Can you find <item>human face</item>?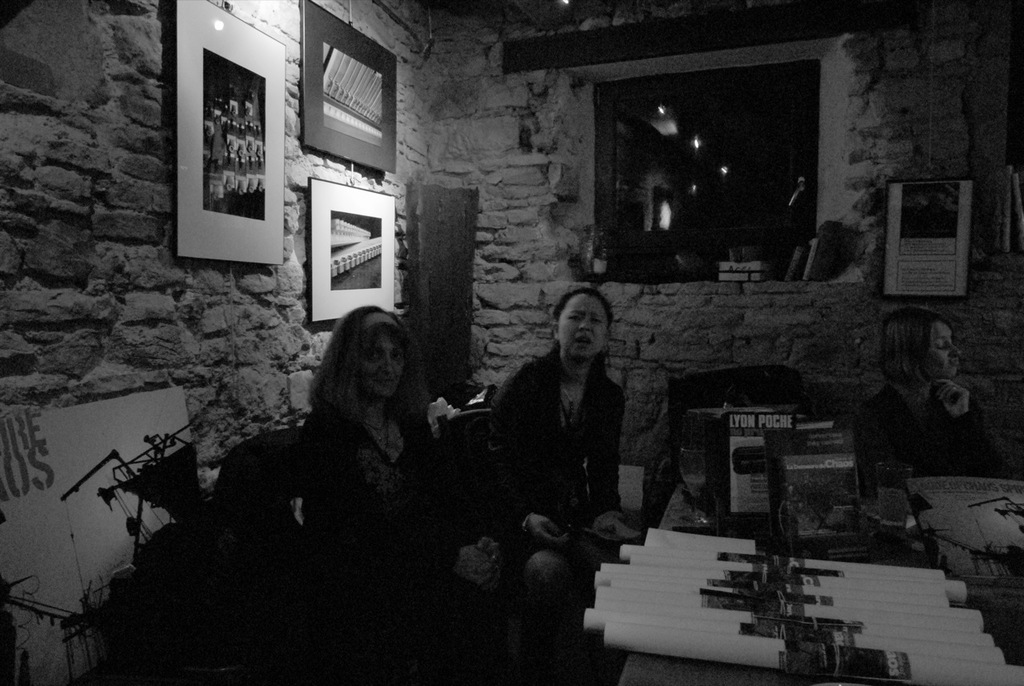
Yes, bounding box: box(558, 294, 603, 356).
